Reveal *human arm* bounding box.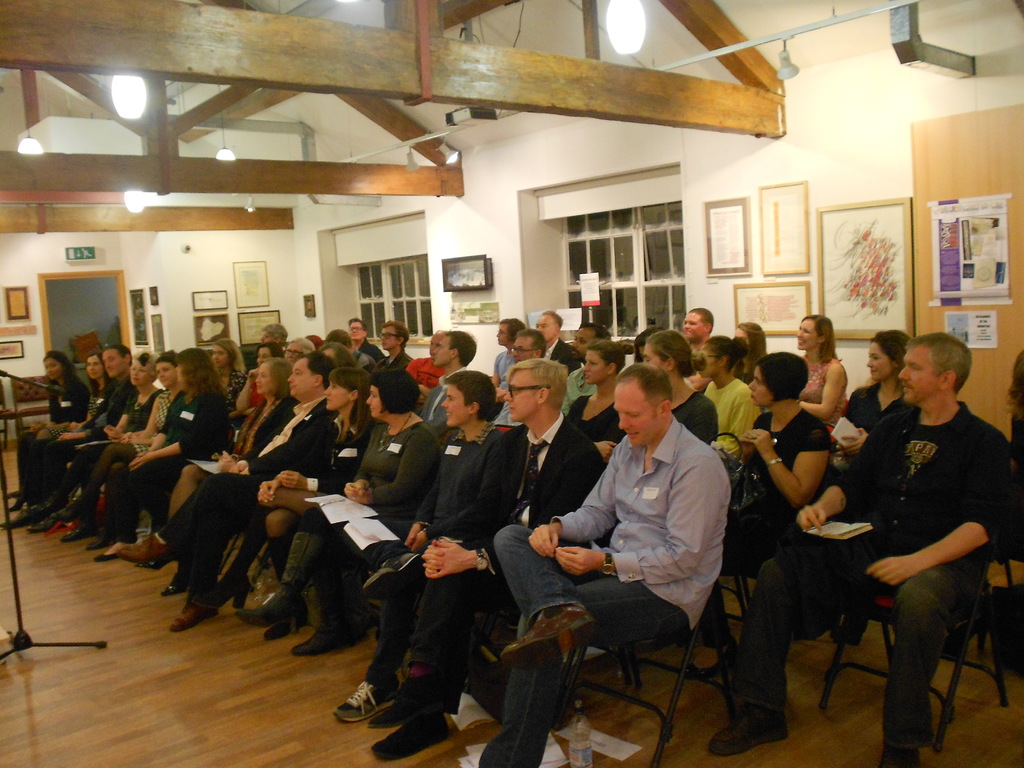
Revealed: (412, 434, 510, 552).
